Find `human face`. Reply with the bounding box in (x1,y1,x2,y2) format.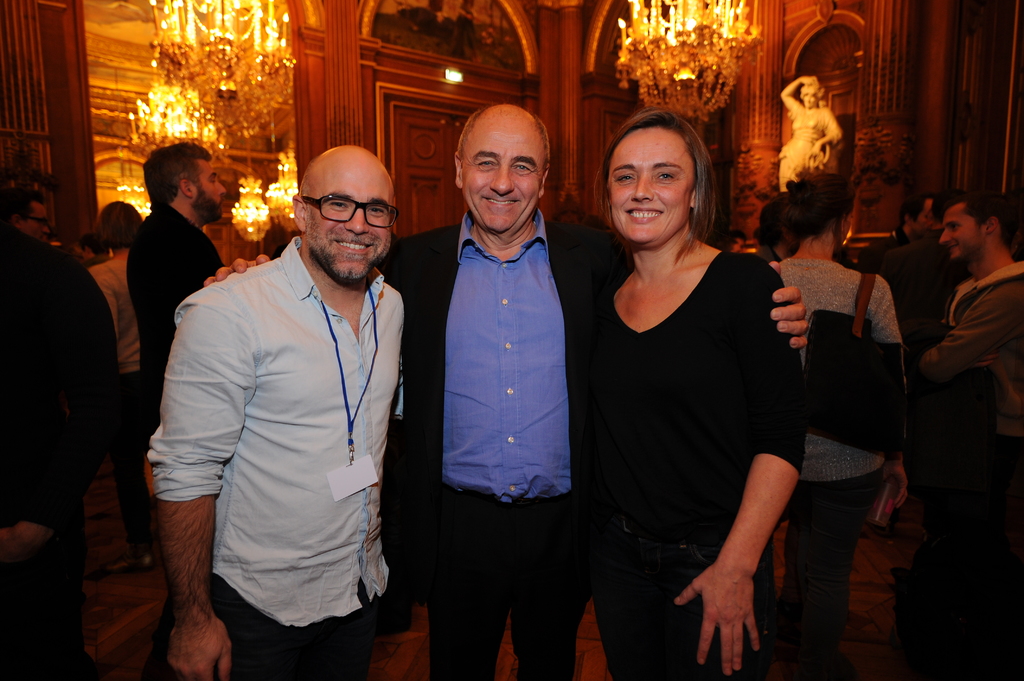
(463,124,545,230).
